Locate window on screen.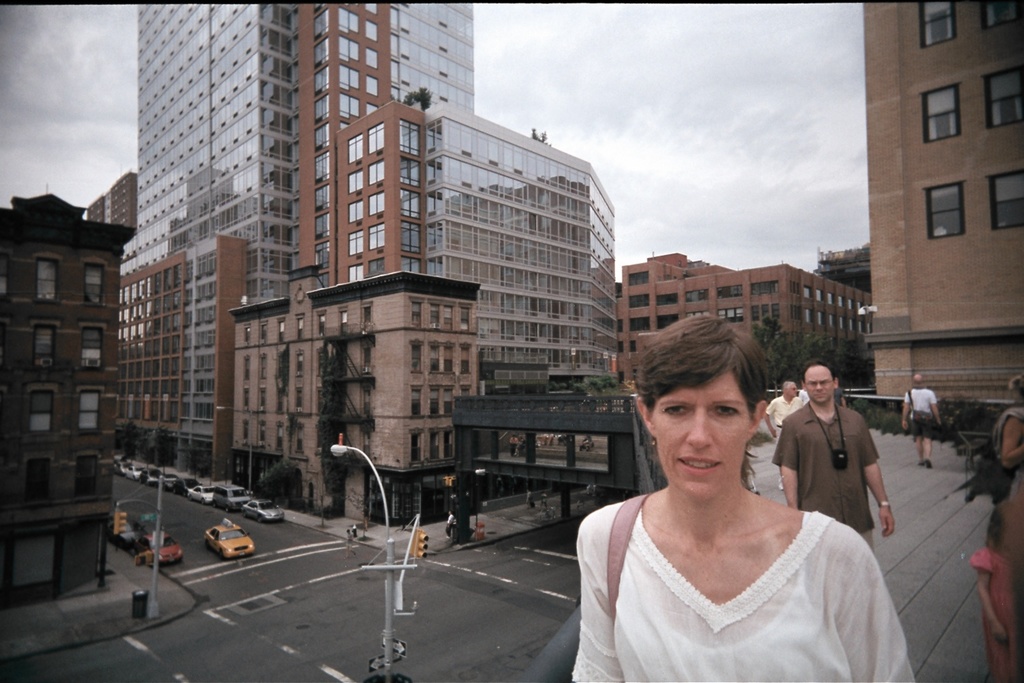
On screen at l=986, t=2, r=1023, b=26.
